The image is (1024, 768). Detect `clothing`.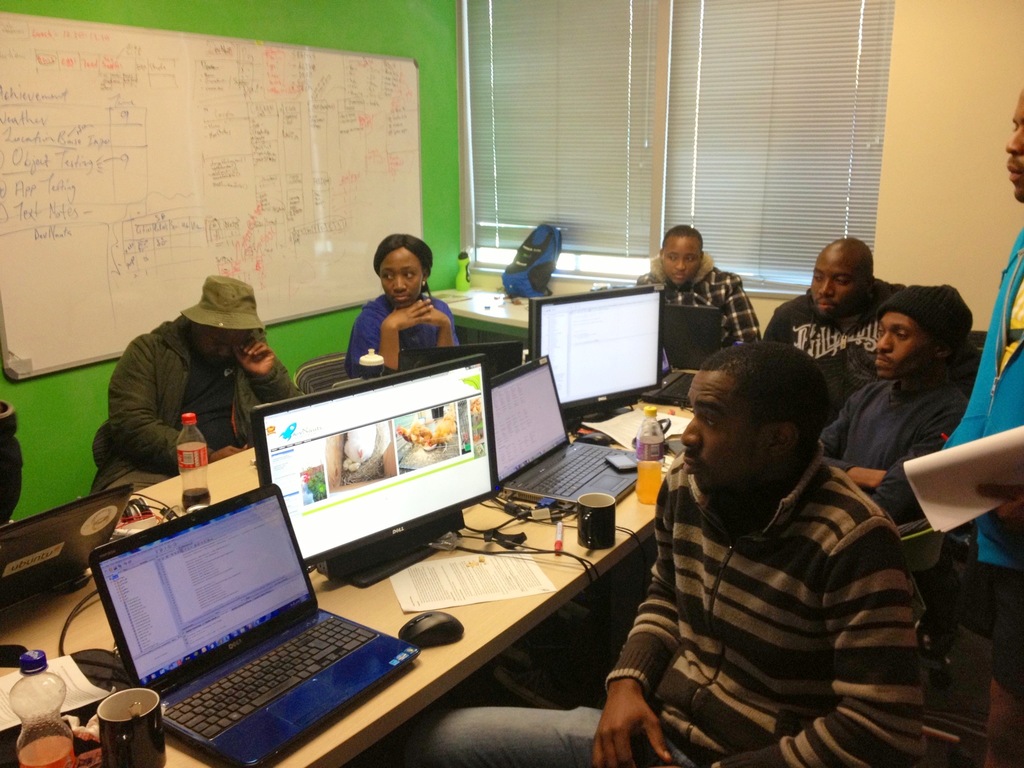
Detection: {"x1": 934, "y1": 224, "x2": 1023, "y2": 704}.
